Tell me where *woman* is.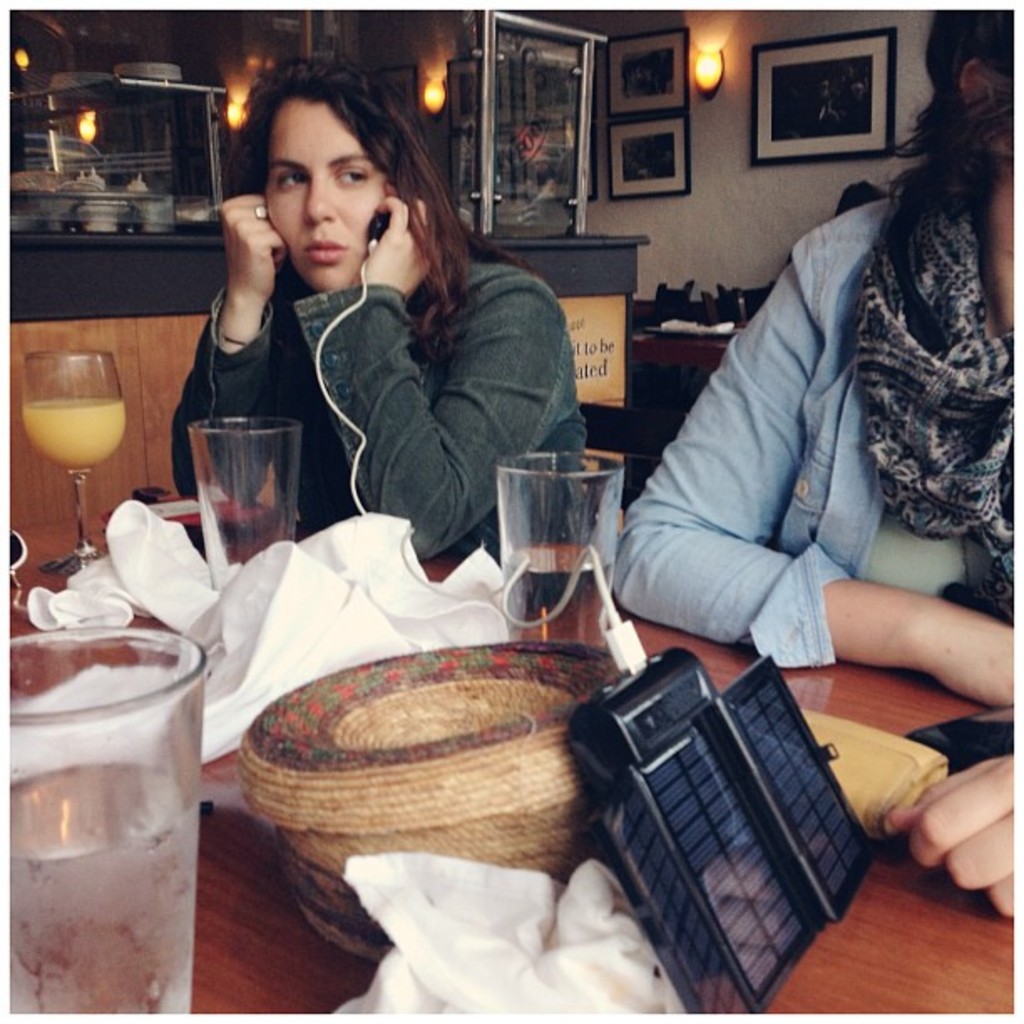
*woman* is at detection(609, 2, 1022, 919).
